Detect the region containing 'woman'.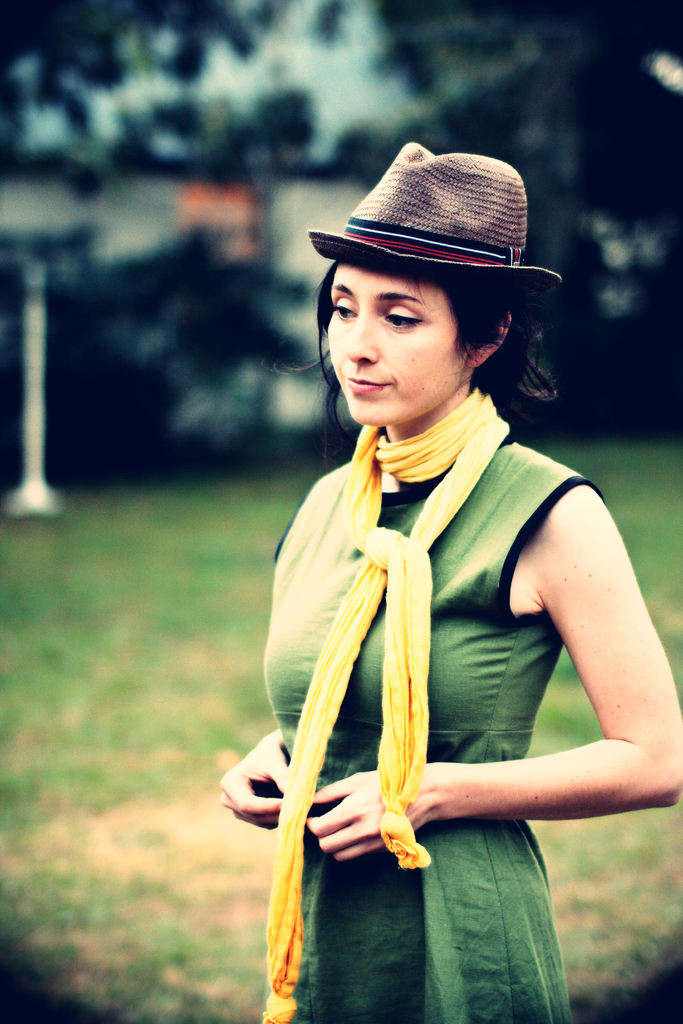
<region>232, 144, 632, 998</region>.
